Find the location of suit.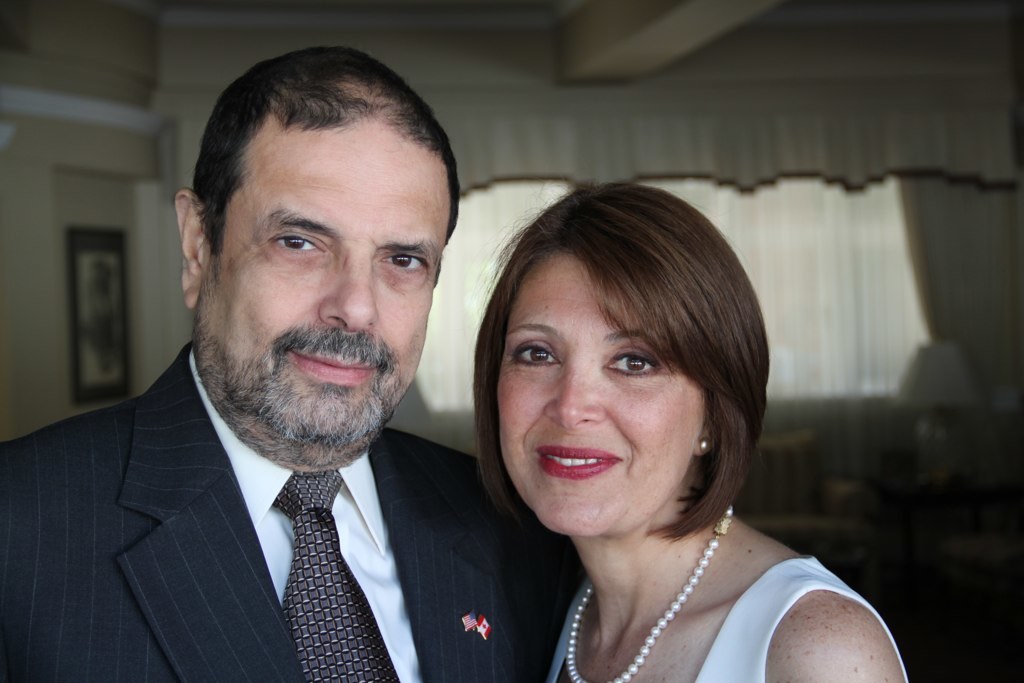
Location: bbox=(14, 279, 510, 682).
